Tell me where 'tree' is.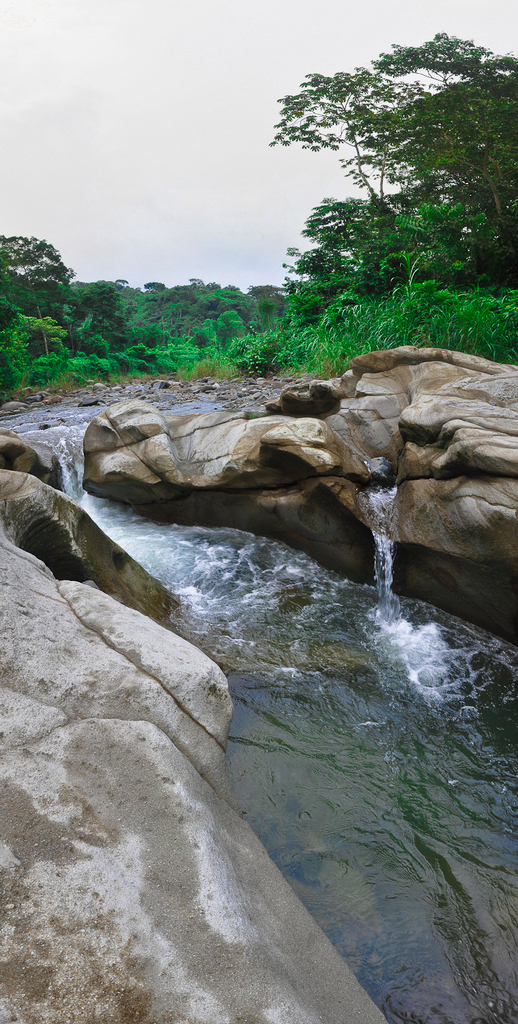
'tree' is at 81 277 120 338.
